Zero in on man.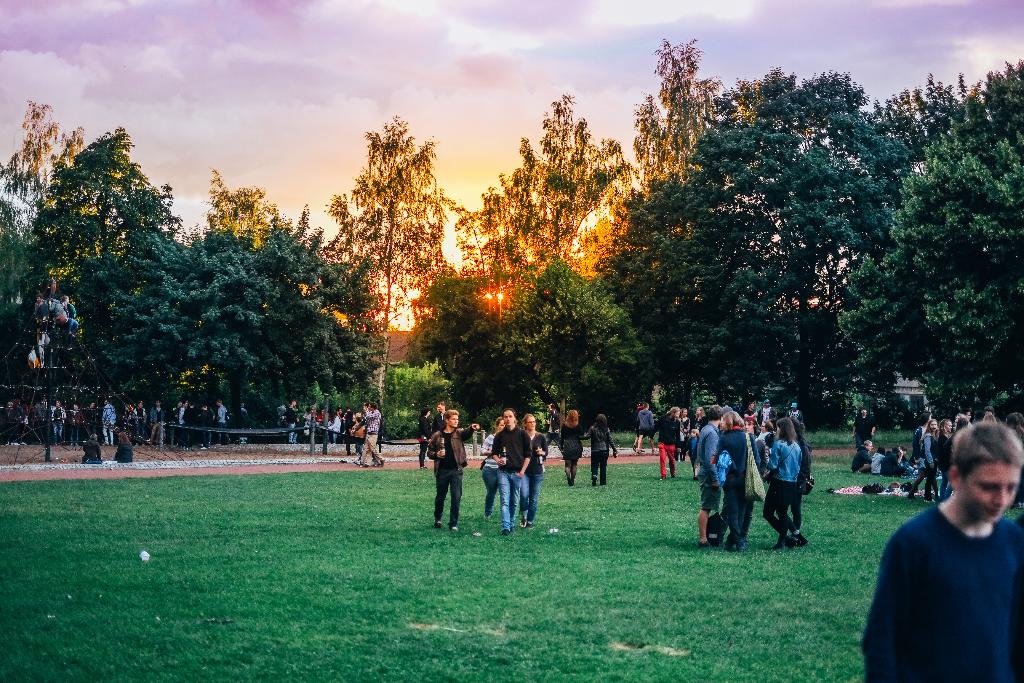
Zeroed in: (x1=357, y1=403, x2=387, y2=469).
